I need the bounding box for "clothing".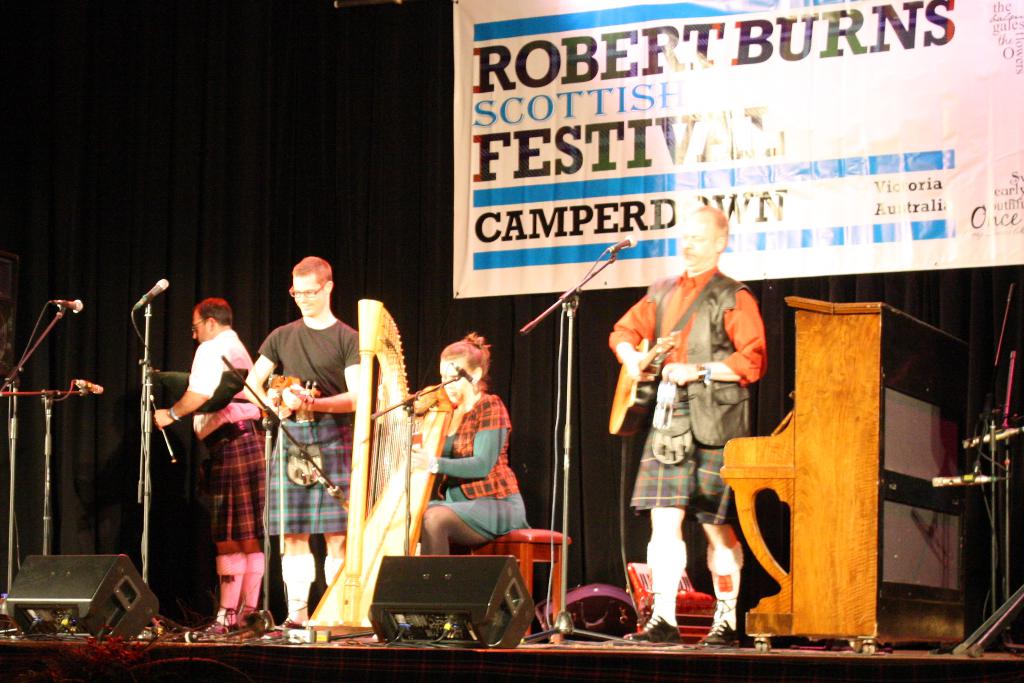
Here it is: [420, 393, 528, 540].
